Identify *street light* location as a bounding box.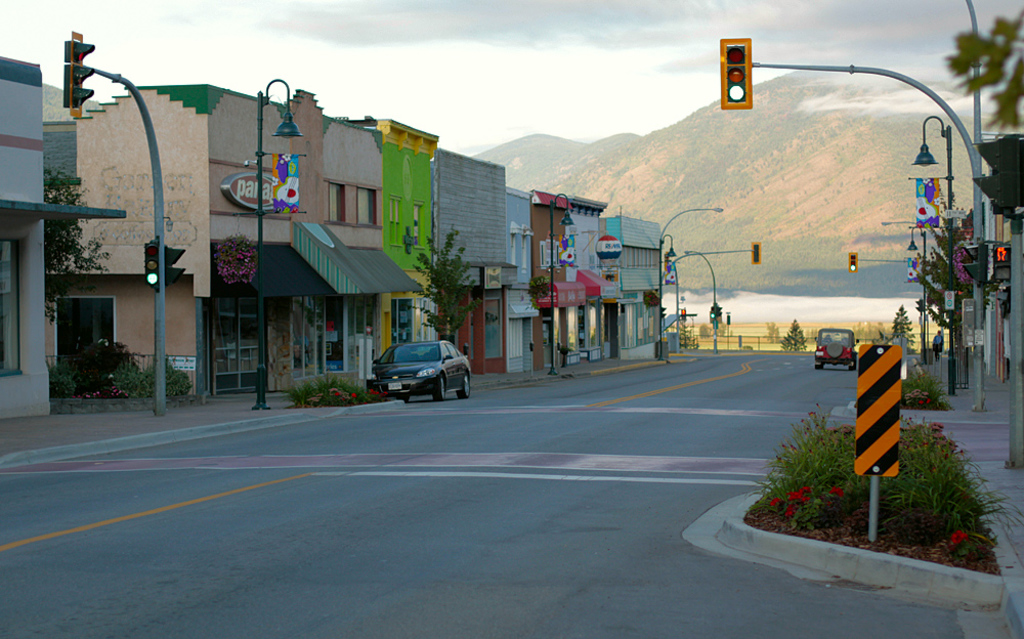
BBox(907, 112, 955, 404).
